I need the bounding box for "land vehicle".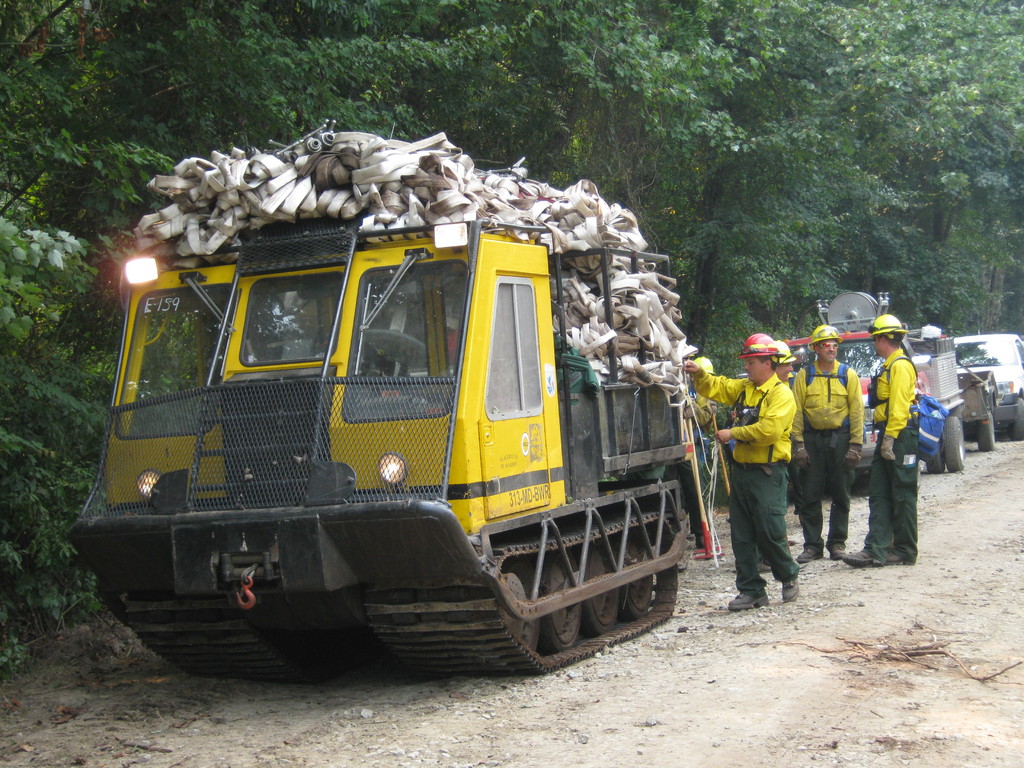
Here it is: bbox=(783, 327, 966, 490).
